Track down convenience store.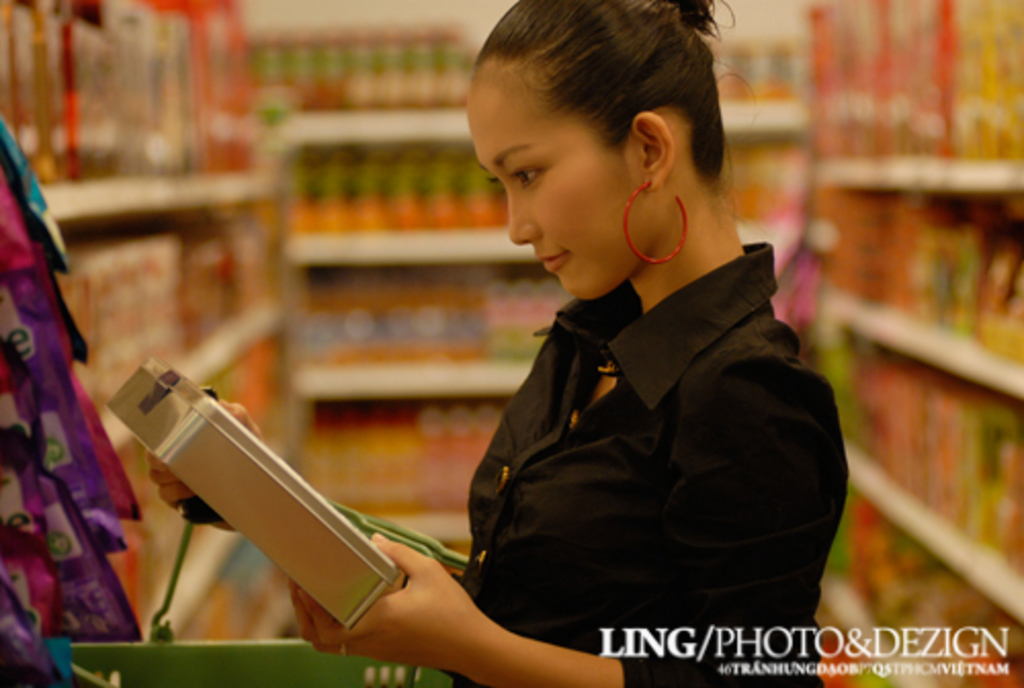
Tracked to (x1=0, y1=0, x2=1023, y2=657).
